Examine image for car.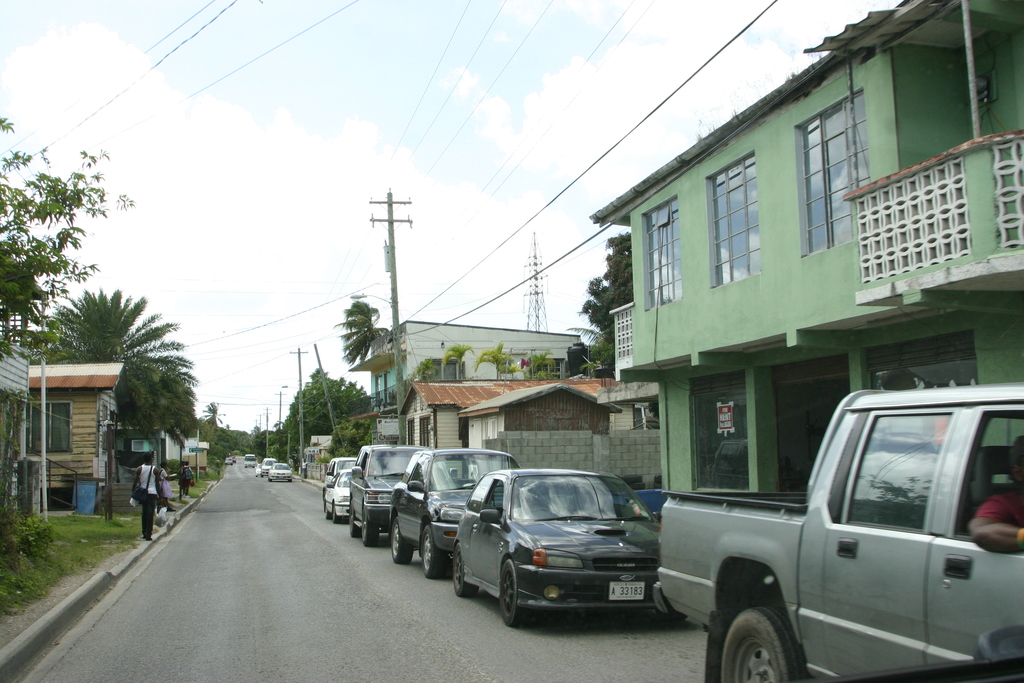
Examination result: select_region(224, 457, 232, 465).
